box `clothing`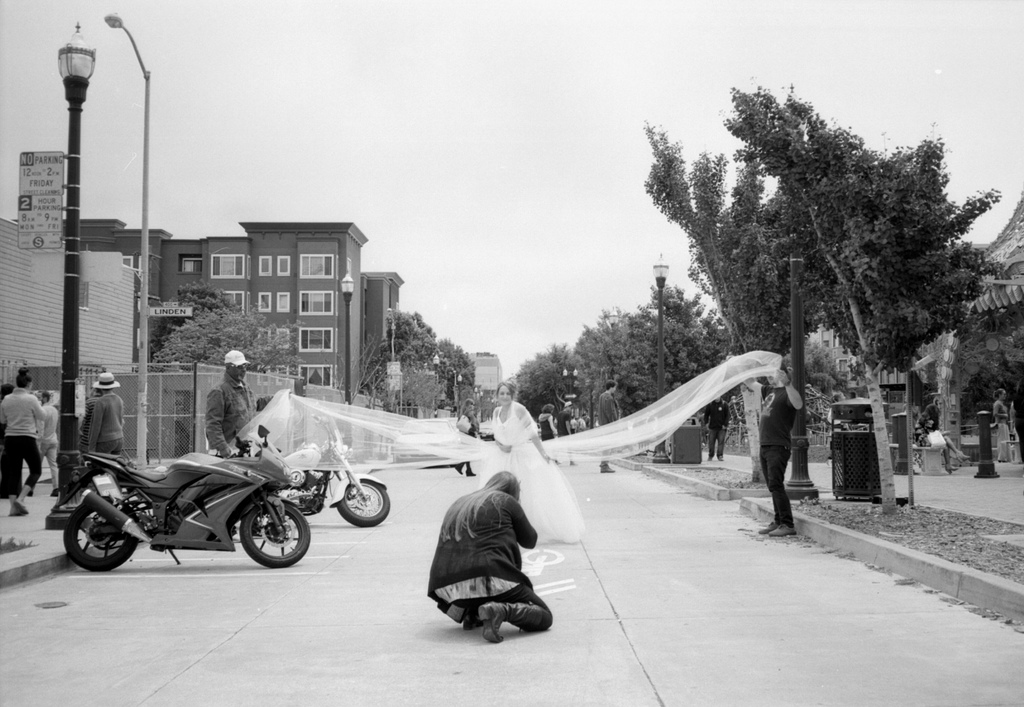
bbox=[753, 380, 797, 520]
